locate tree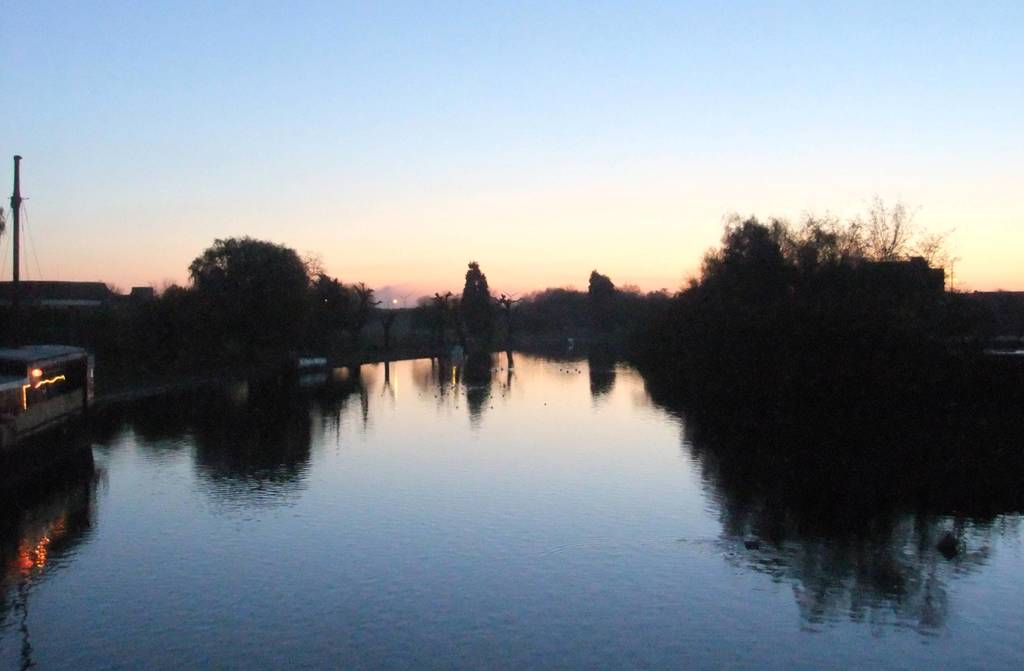
x1=671 y1=214 x2=963 y2=337
